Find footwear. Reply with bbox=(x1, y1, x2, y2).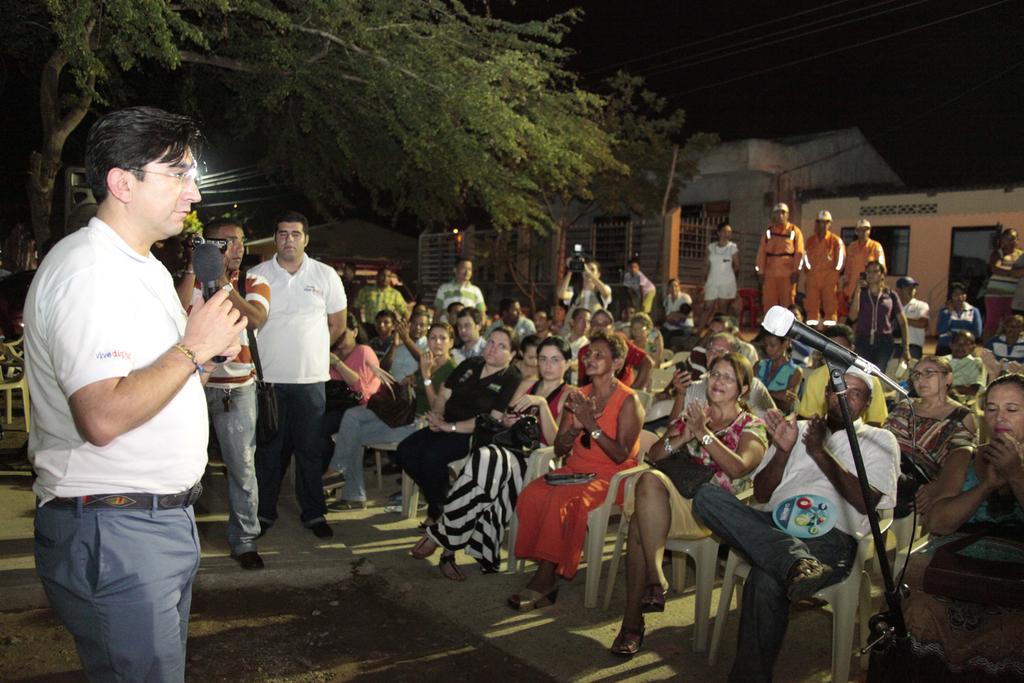
bbox=(232, 550, 262, 569).
